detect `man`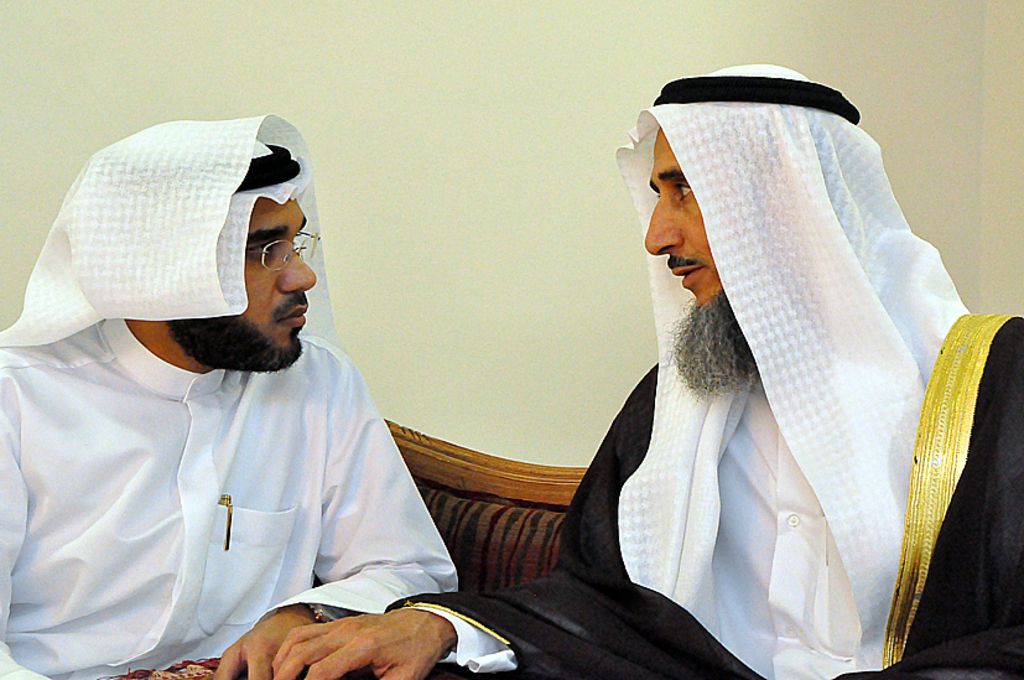
detection(274, 63, 1023, 679)
